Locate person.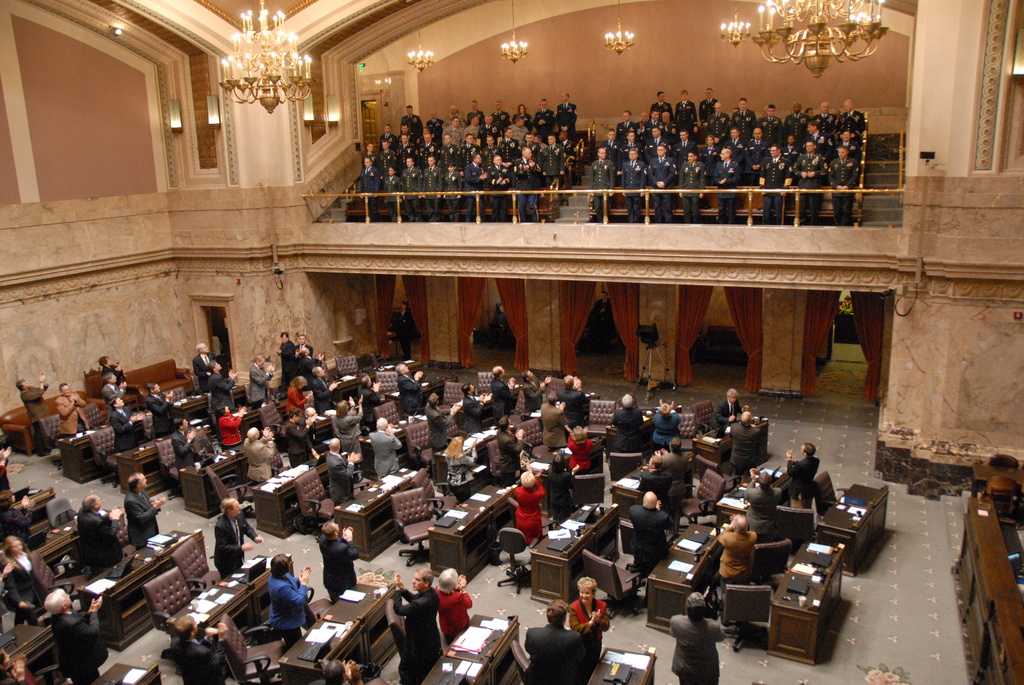
Bounding box: [652,398,676,442].
